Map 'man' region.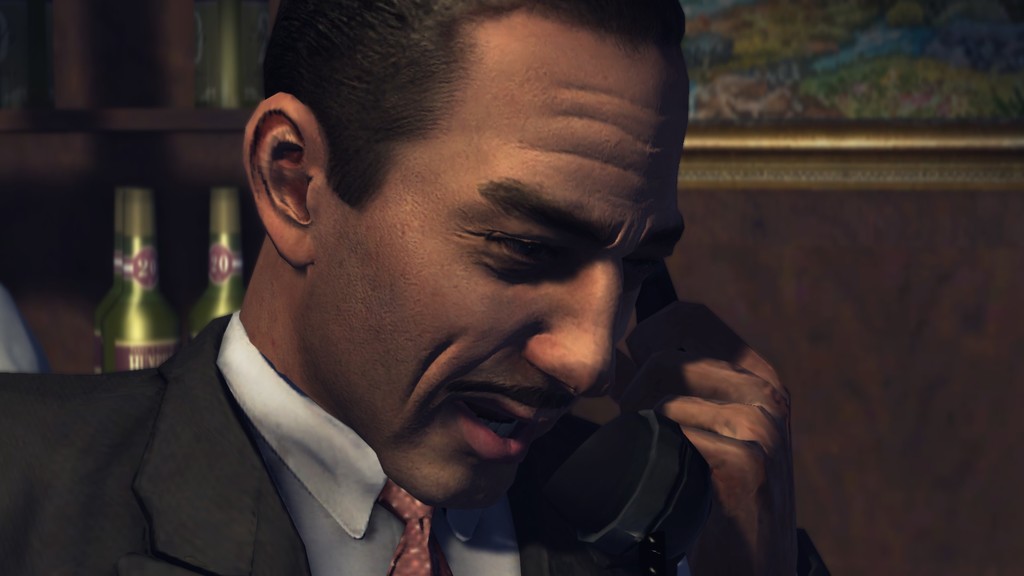
Mapped to bbox=(45, 12, 793, 571).
